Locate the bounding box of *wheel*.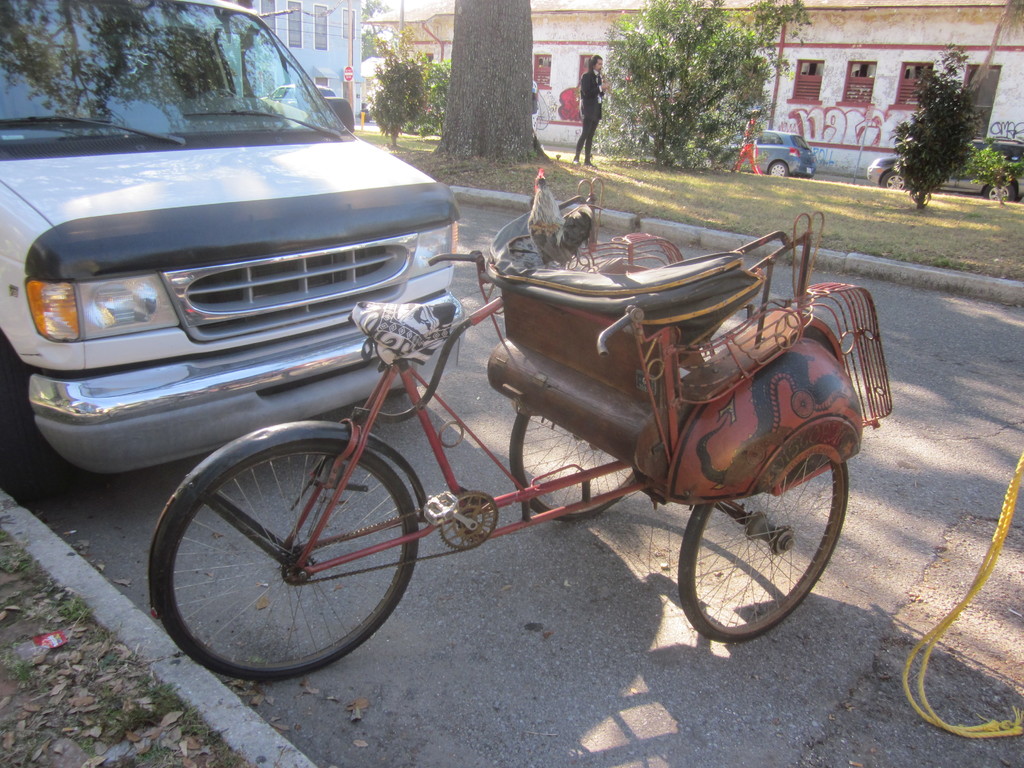
Bounding box: 160 426 418 683.
